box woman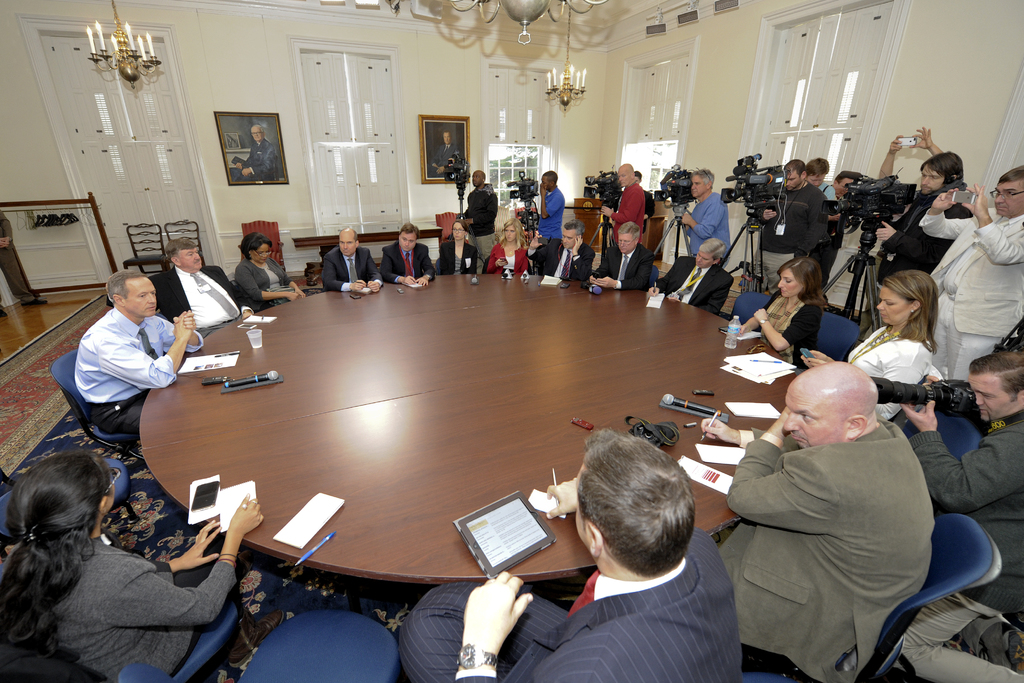
(x1=0, y1=443, x2=263, y2=682)
